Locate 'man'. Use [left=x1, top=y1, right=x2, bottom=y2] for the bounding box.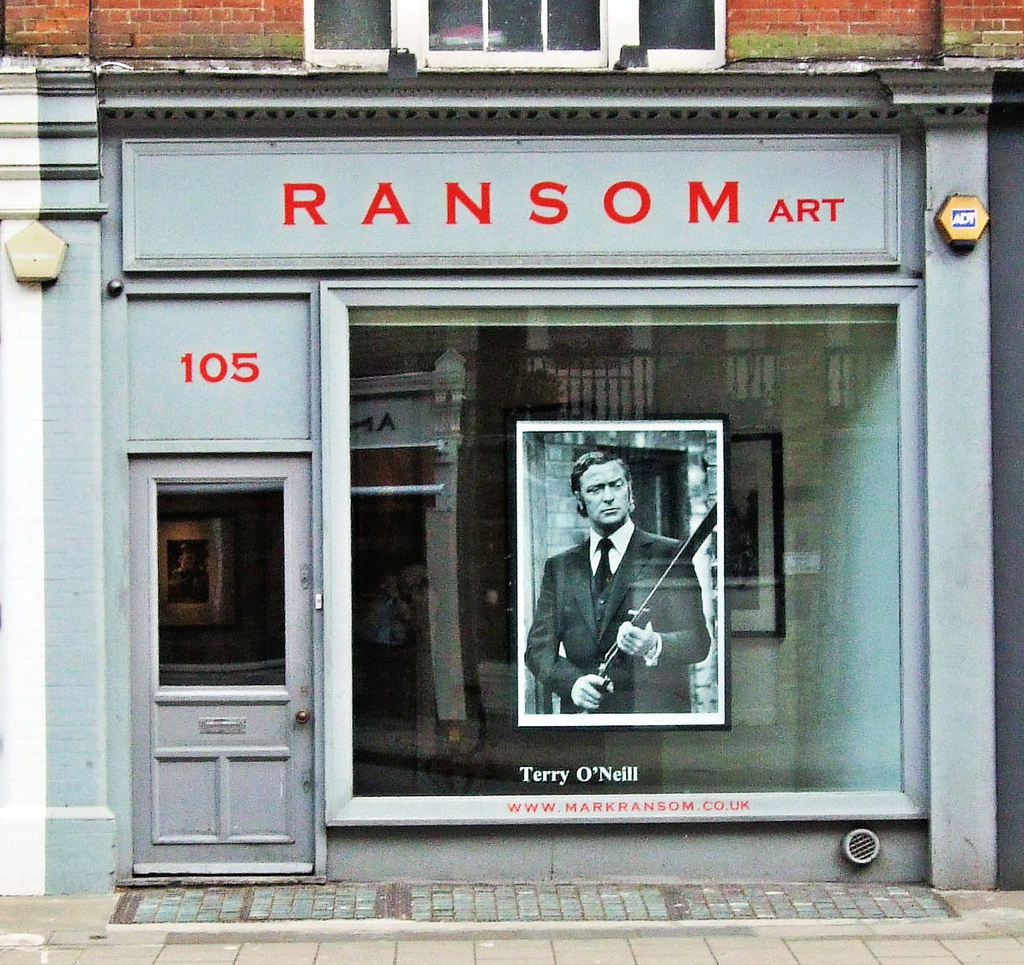
[left=522, top=430, right=712, bottom=740].
